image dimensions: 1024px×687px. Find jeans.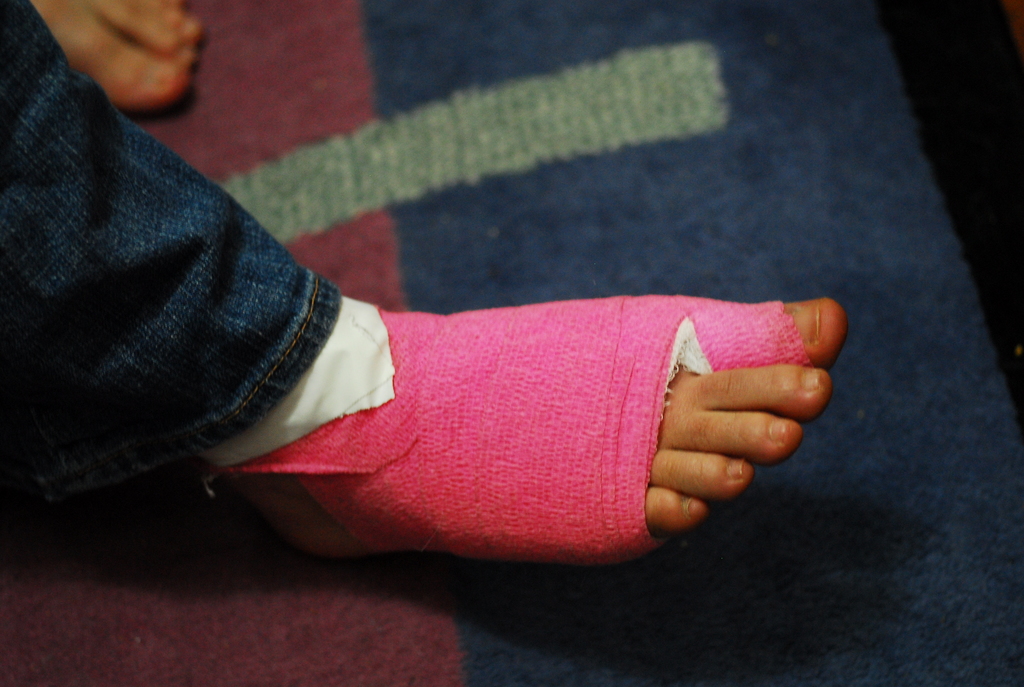
(x1=0, y1=0, x2=342, y2=506).
